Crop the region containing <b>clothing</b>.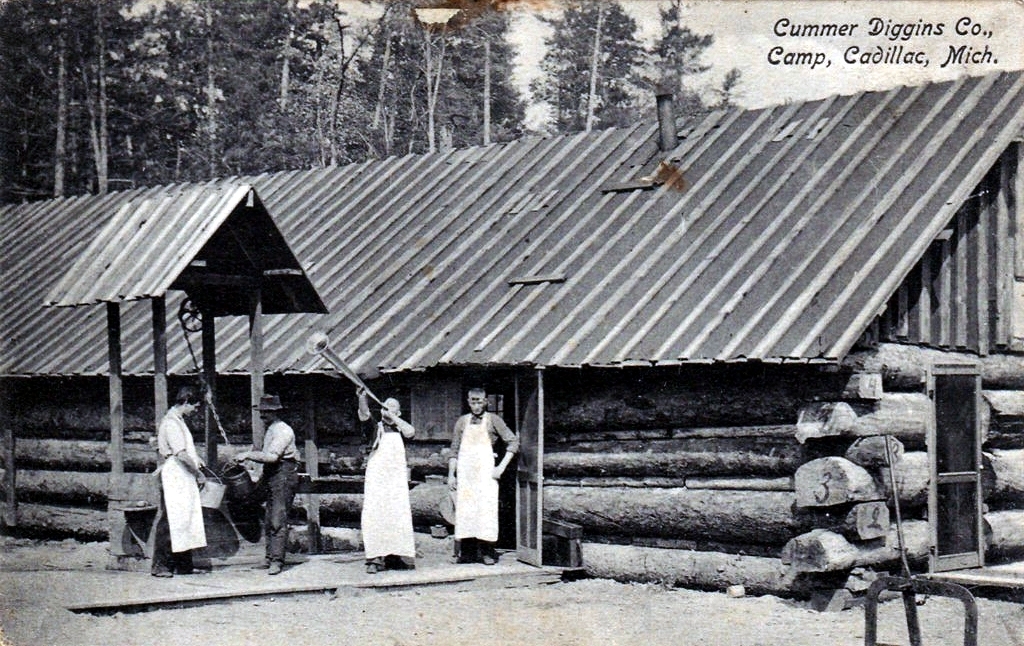
Crop region: (x1=261, y1=419, x2=301, y2=566).
